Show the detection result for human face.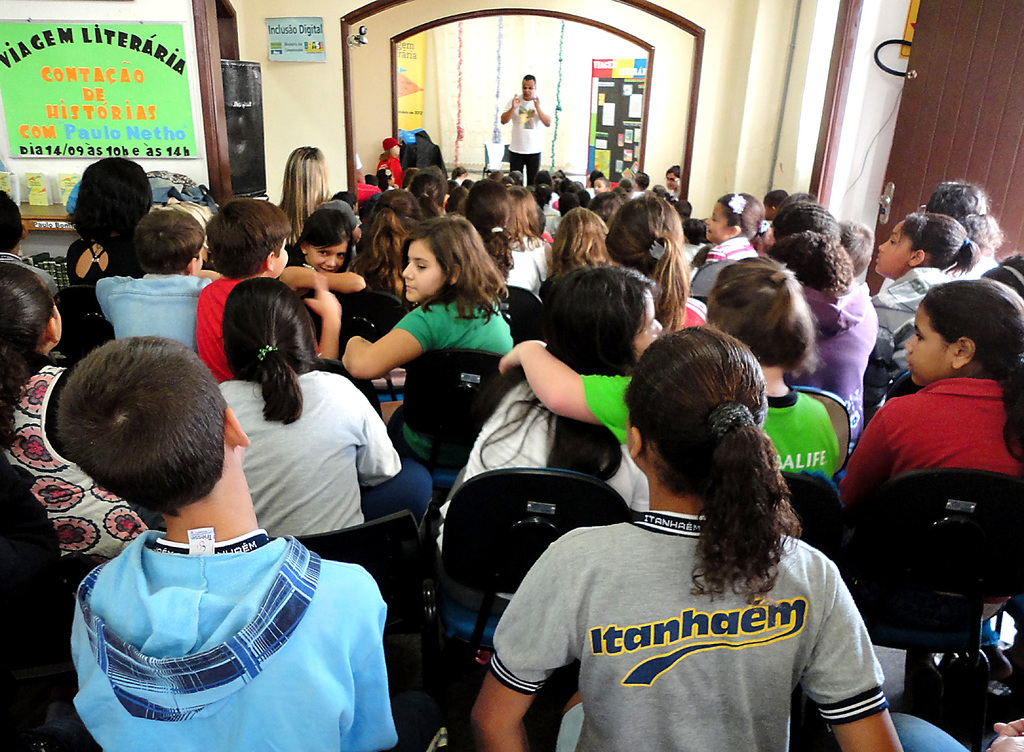
select_region(635, 287, 662, 351).
